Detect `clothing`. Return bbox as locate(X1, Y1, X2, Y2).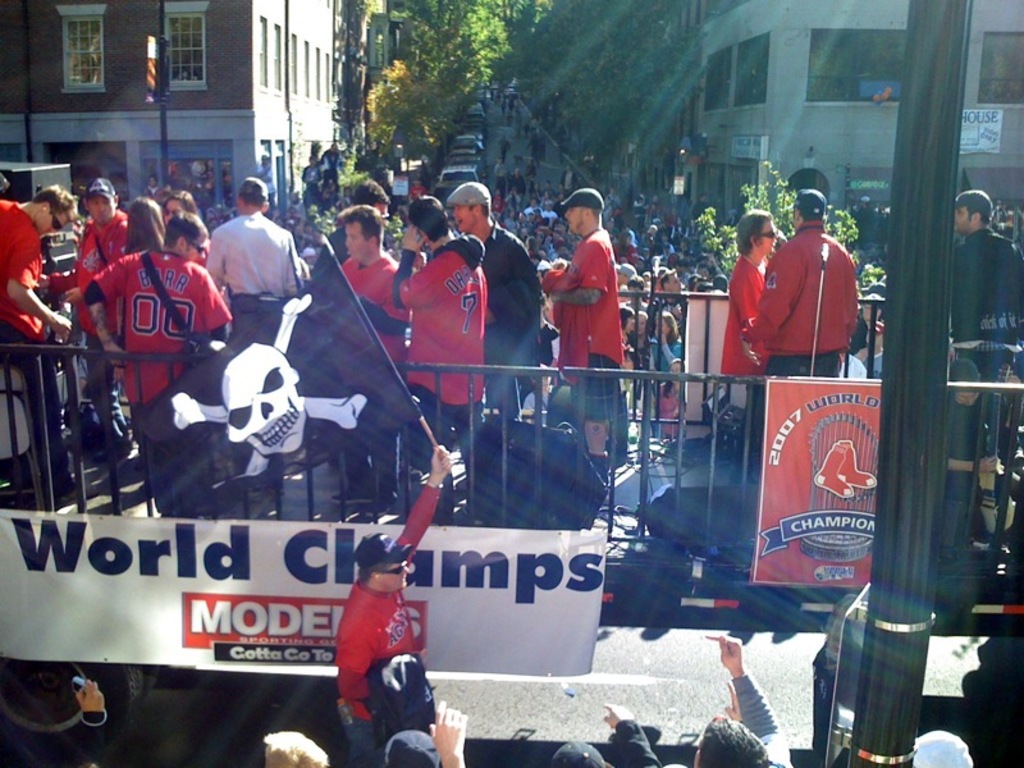
locate(466, 211, 548, 524).
